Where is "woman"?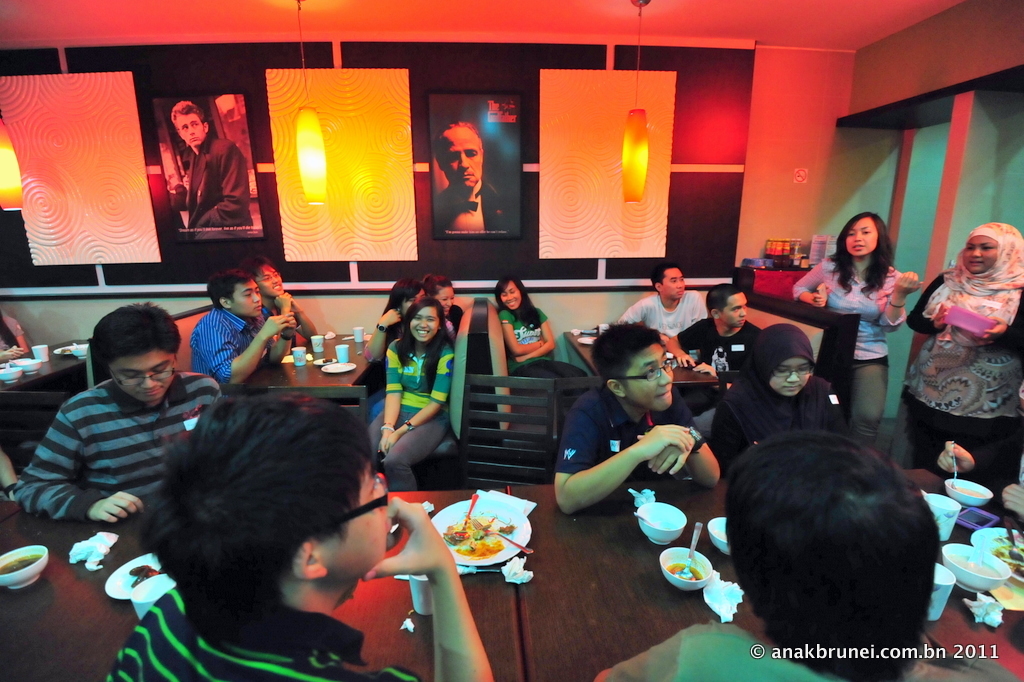
(left=490, top=275, right=586, bottom=394).
